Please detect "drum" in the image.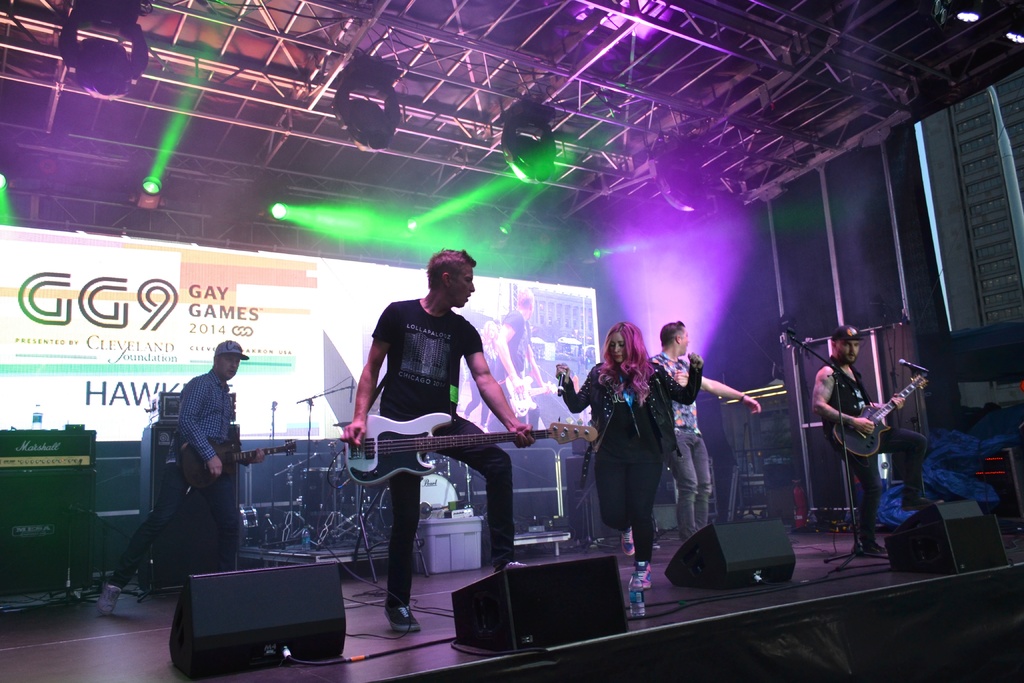
locate(340, 469, 378, 539).
